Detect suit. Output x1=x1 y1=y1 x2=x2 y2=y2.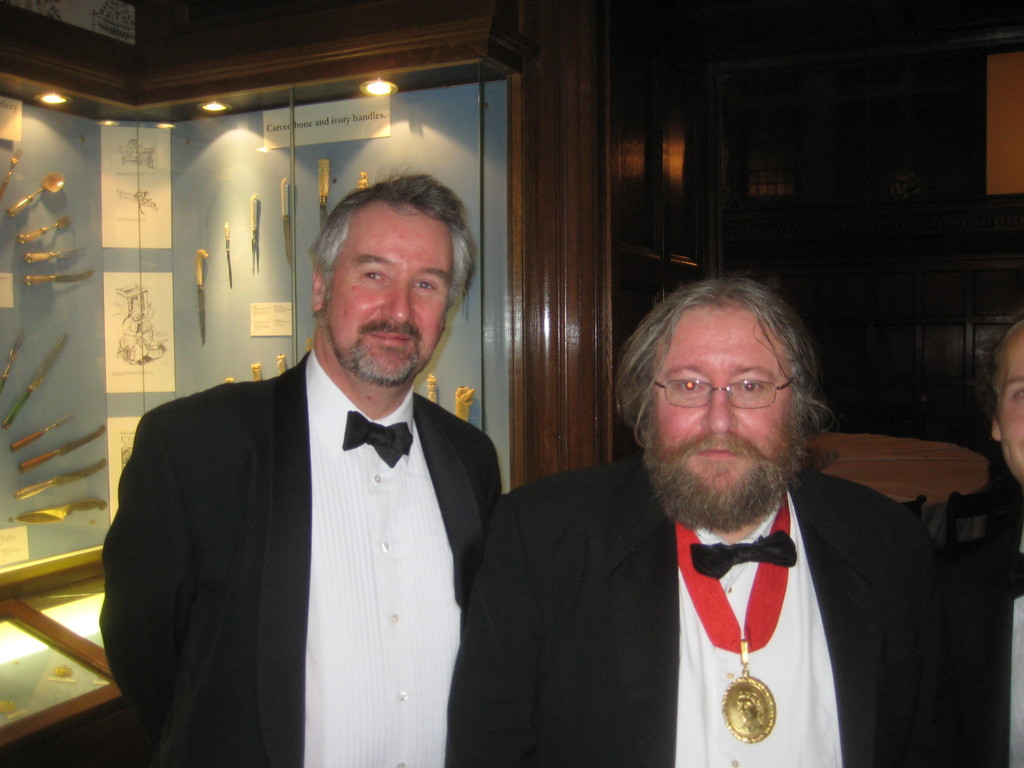
x1=445 y1=458 x2=987 y2=767.
